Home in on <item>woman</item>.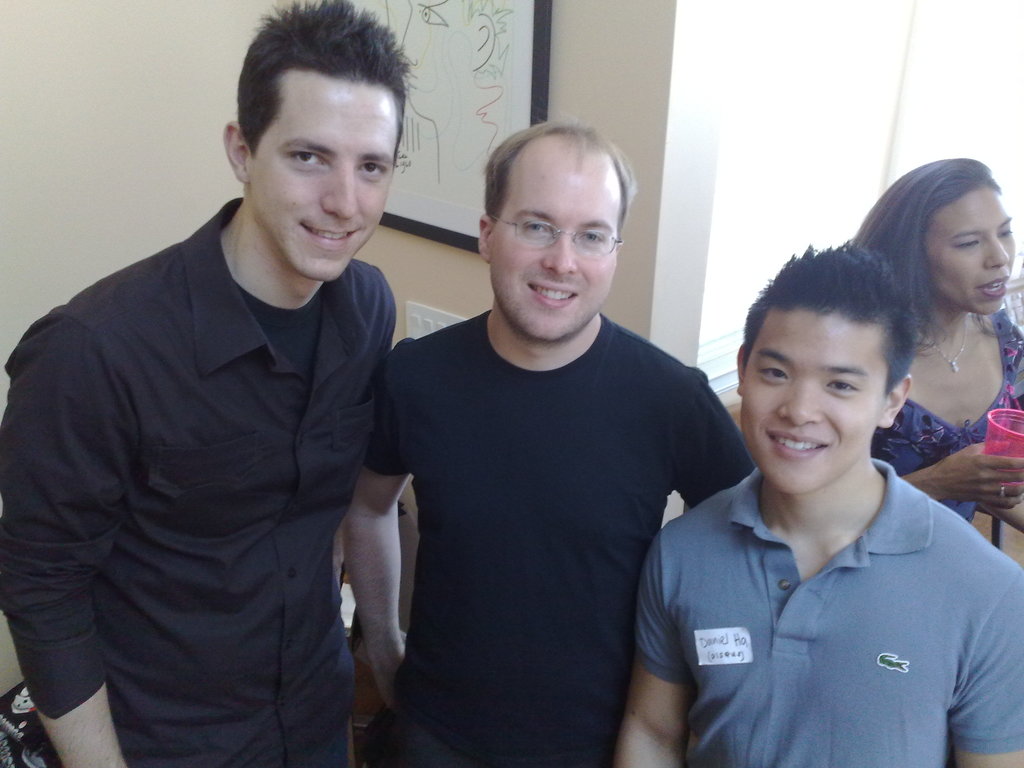
Homed in at {"x1": 853, "y1": 163, "x2": 1023, "y2": 520}.
